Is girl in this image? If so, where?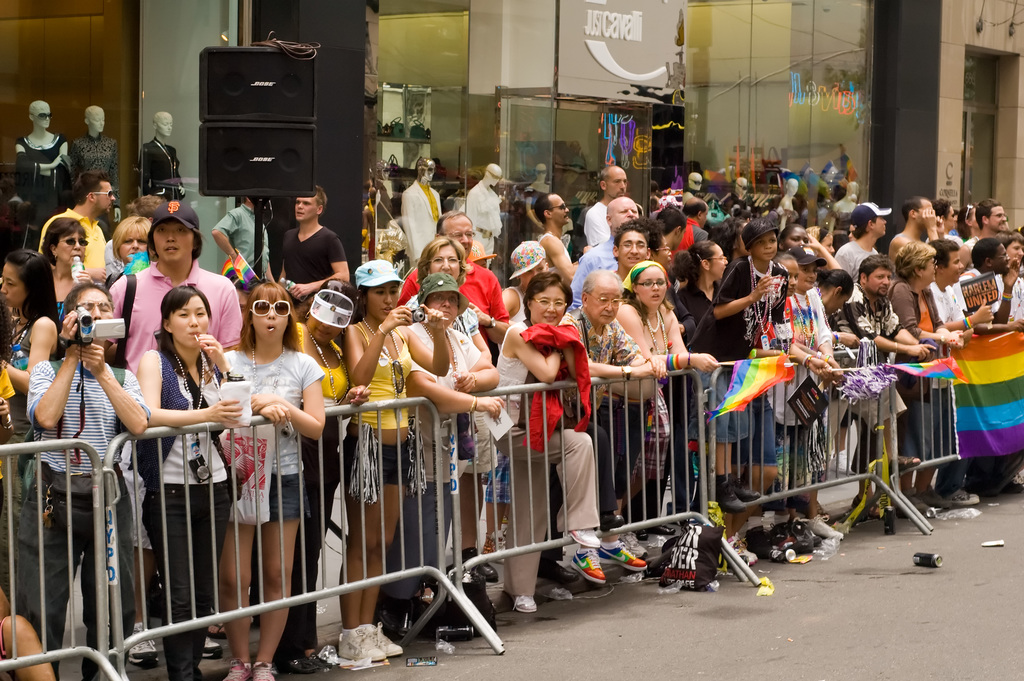
Yes, at bbox(807, 263, 860, 401).
